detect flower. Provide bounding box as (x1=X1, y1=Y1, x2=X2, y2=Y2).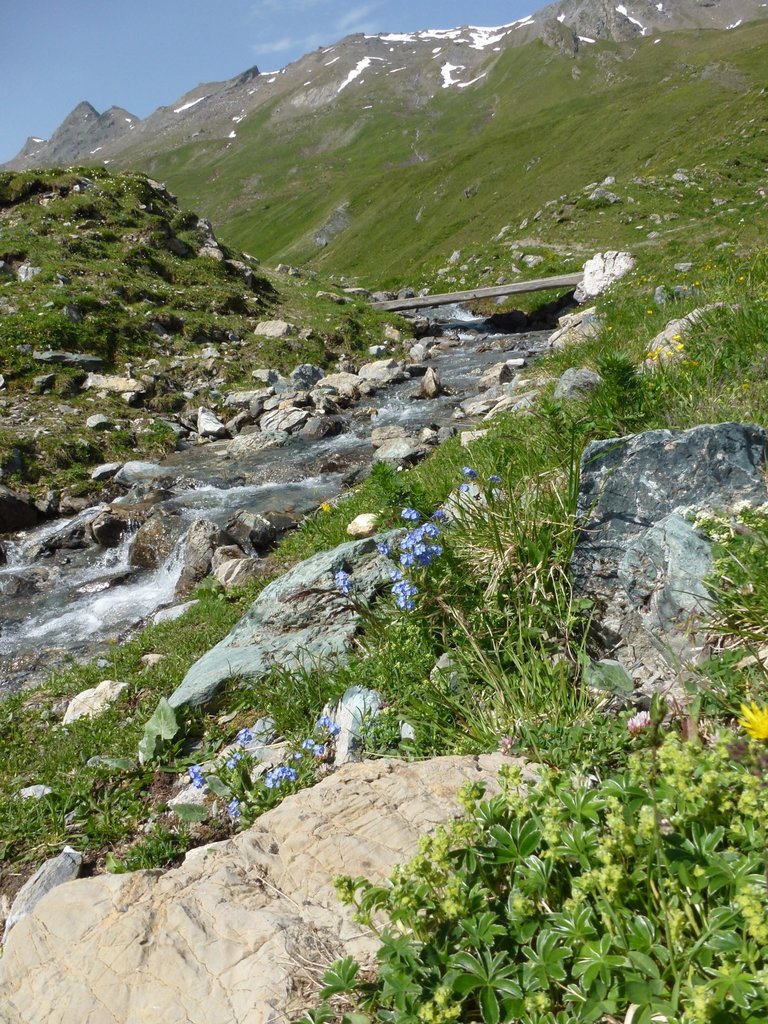
(x1=226, y1=800, x2=242, y2=829).
